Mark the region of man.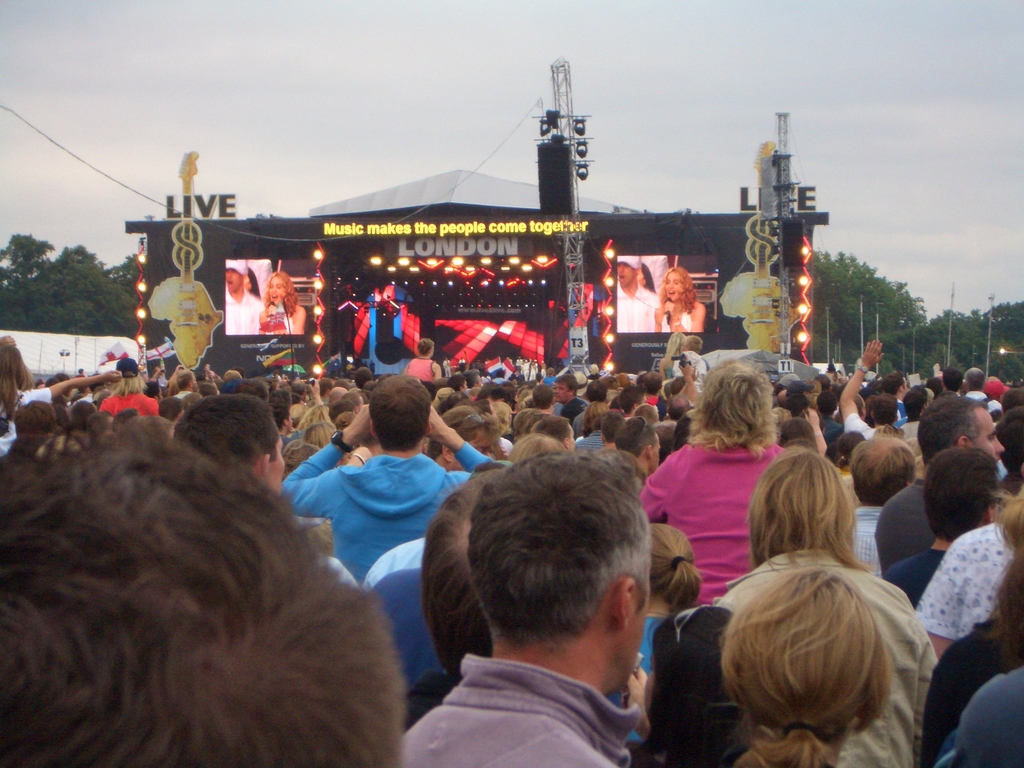
Region: (x1=282, y1=373, x2=495, y2=586).
